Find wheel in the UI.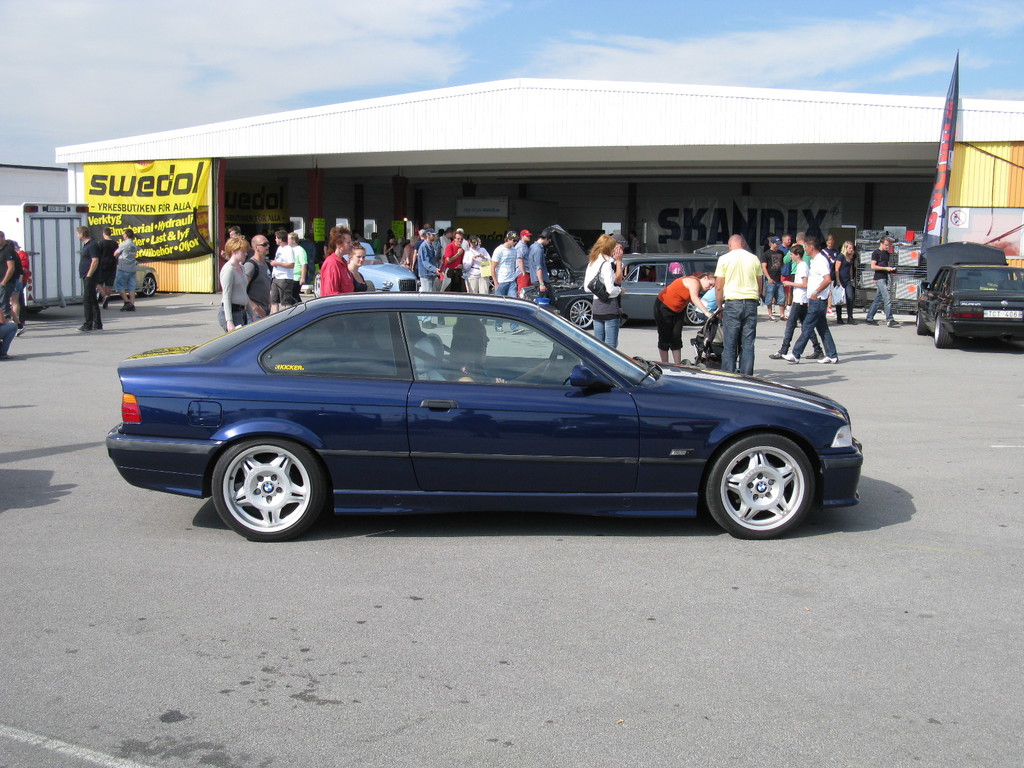
UI element at BBox(932, 319, 950, 348).
